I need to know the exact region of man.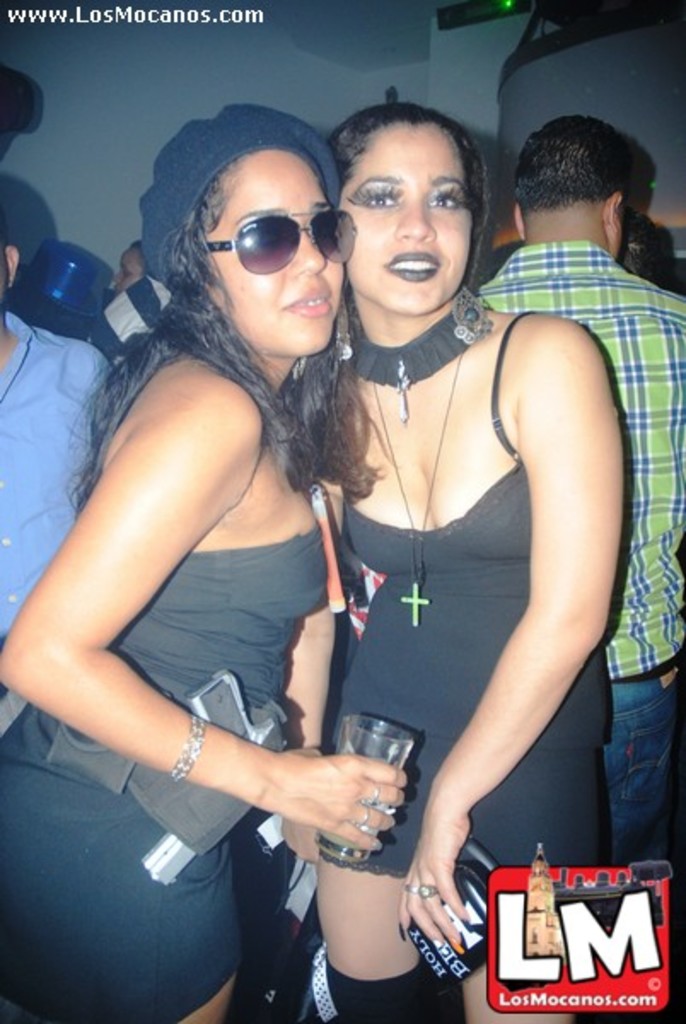
Region: (481,109,684,858).
